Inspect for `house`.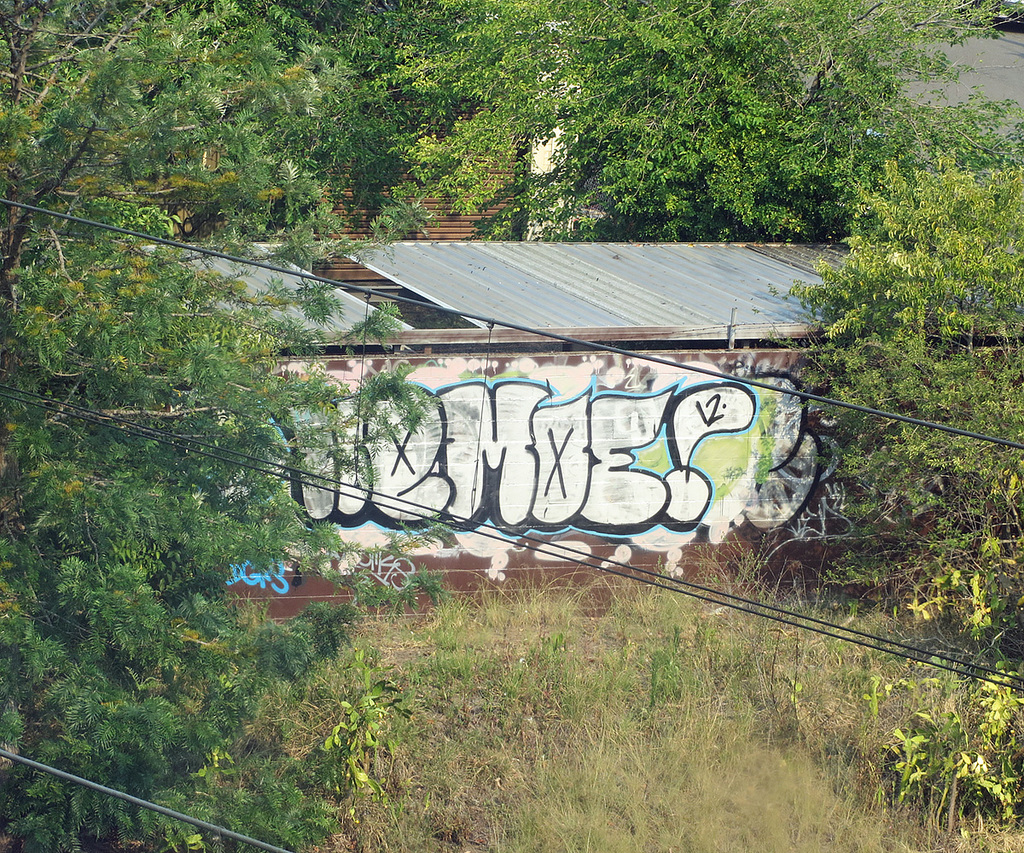
Inspection: rect(124, 235, 958, 632).
